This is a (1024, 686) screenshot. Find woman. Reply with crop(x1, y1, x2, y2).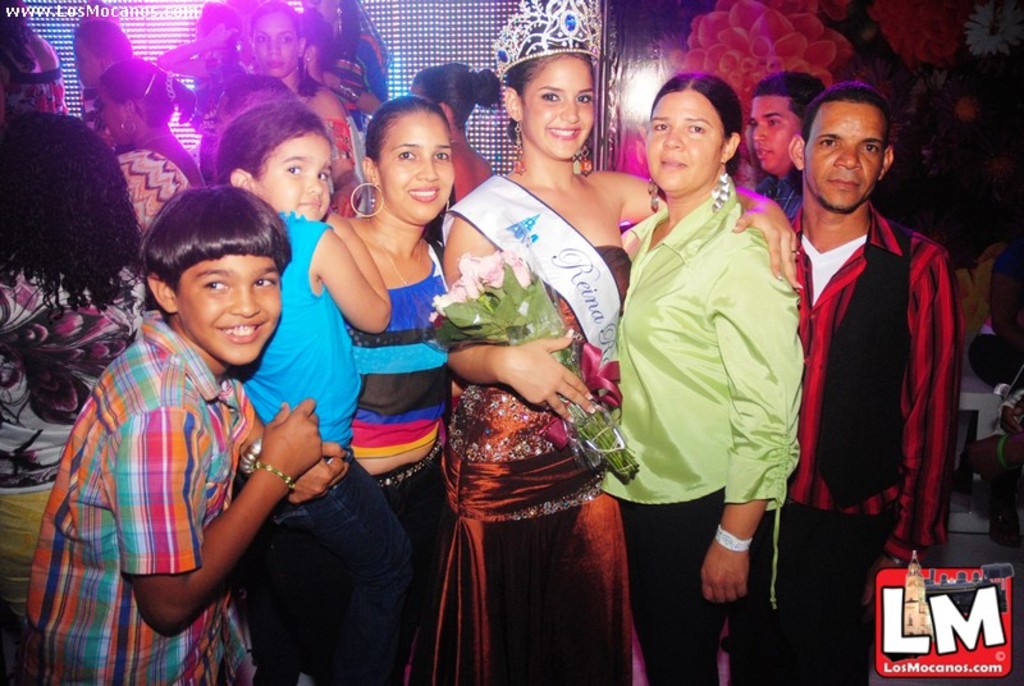
crop(0, 0, 63, 115).
